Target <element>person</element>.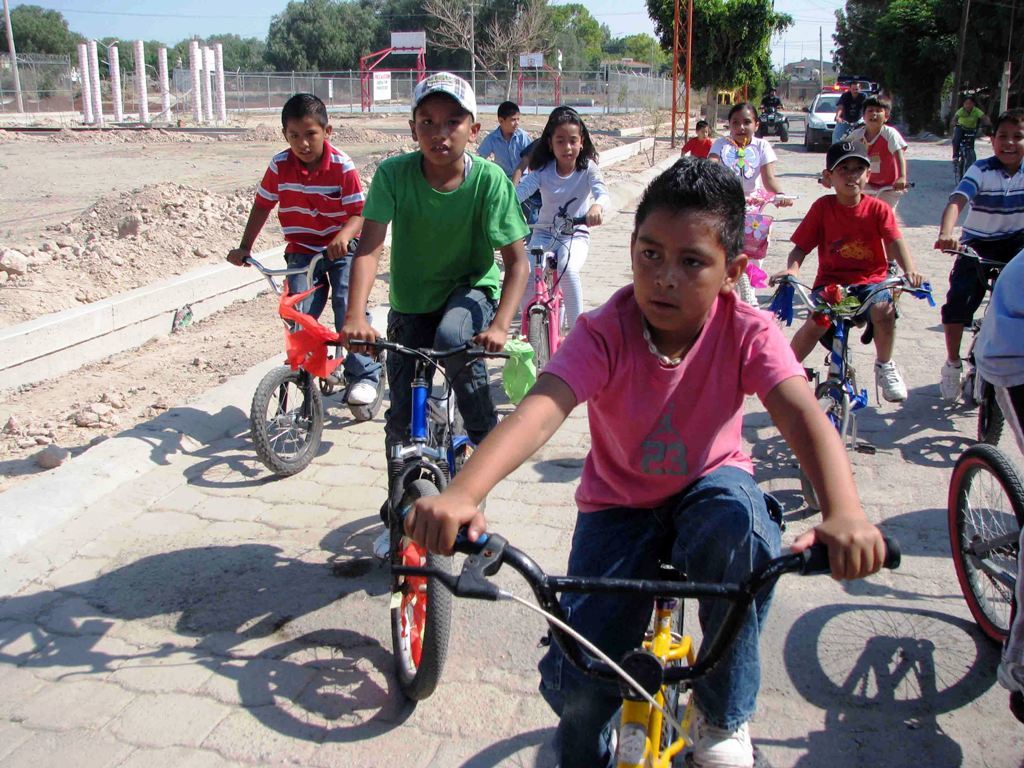
Target region: bbox=[703, 95, 799, 281].
